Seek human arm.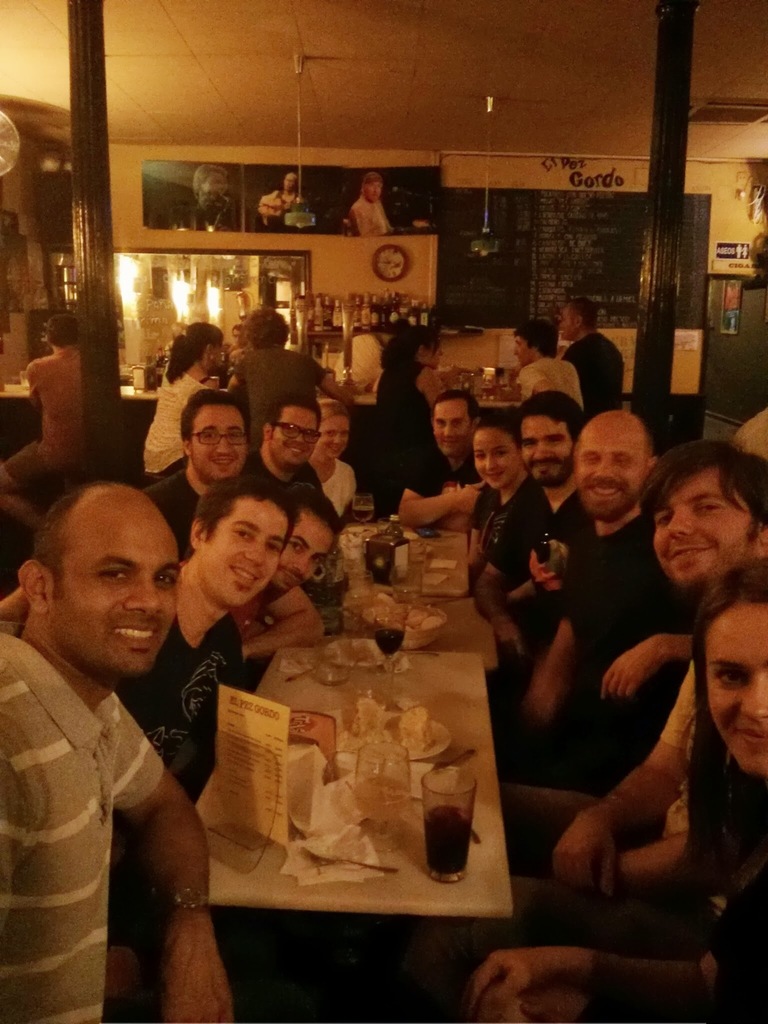
bbox=[468, 486, 532, 657].
